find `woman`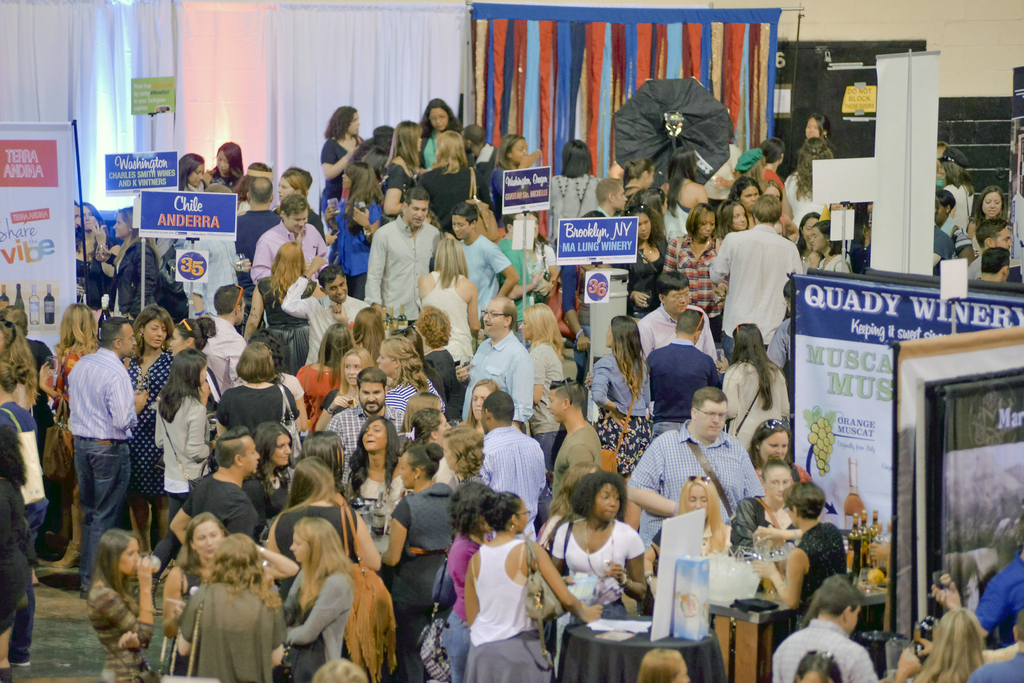
[735, 459, 813, 557]
